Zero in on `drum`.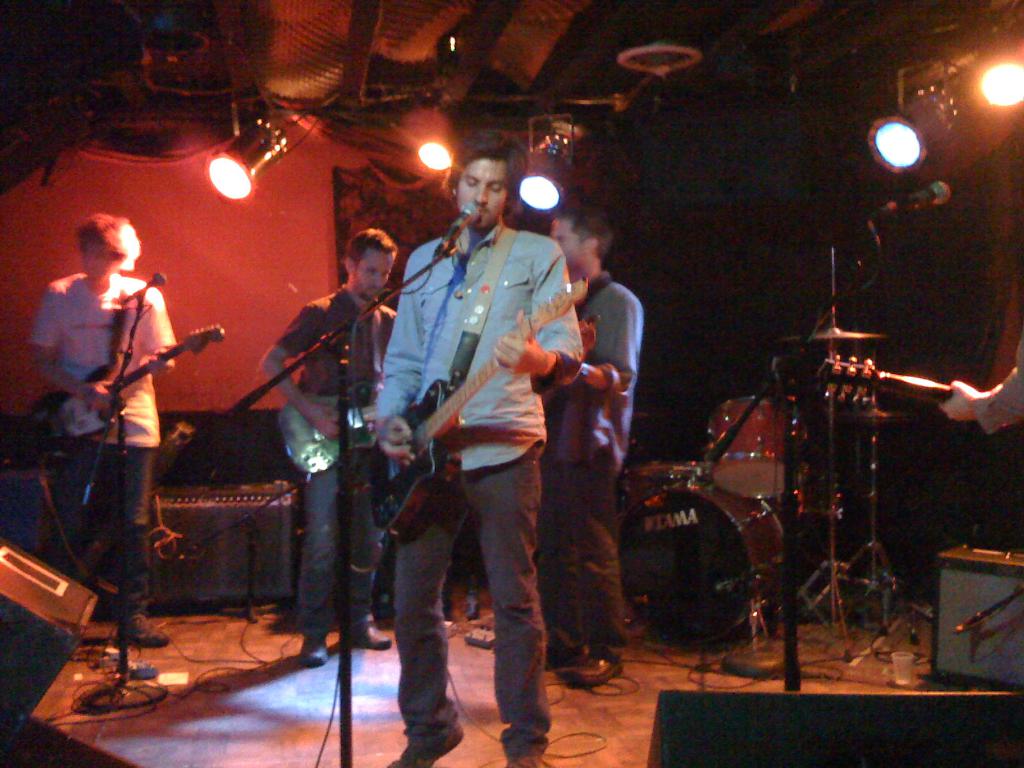
Zeroed in: (619,479,782,644).
